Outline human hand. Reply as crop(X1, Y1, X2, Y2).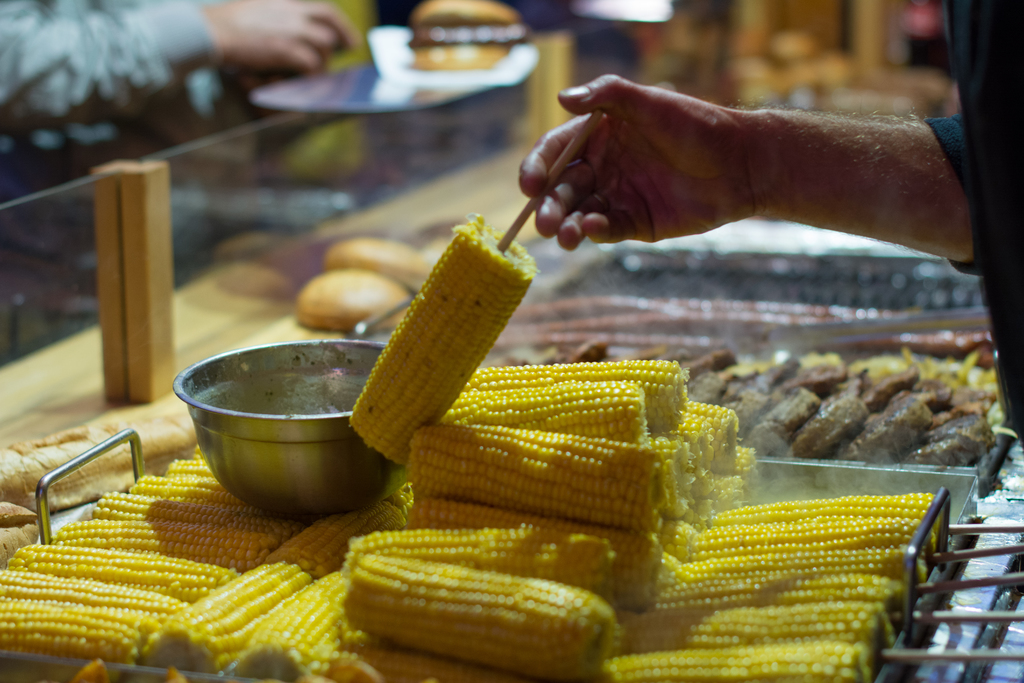
crop(200, 0, 355, 75).
